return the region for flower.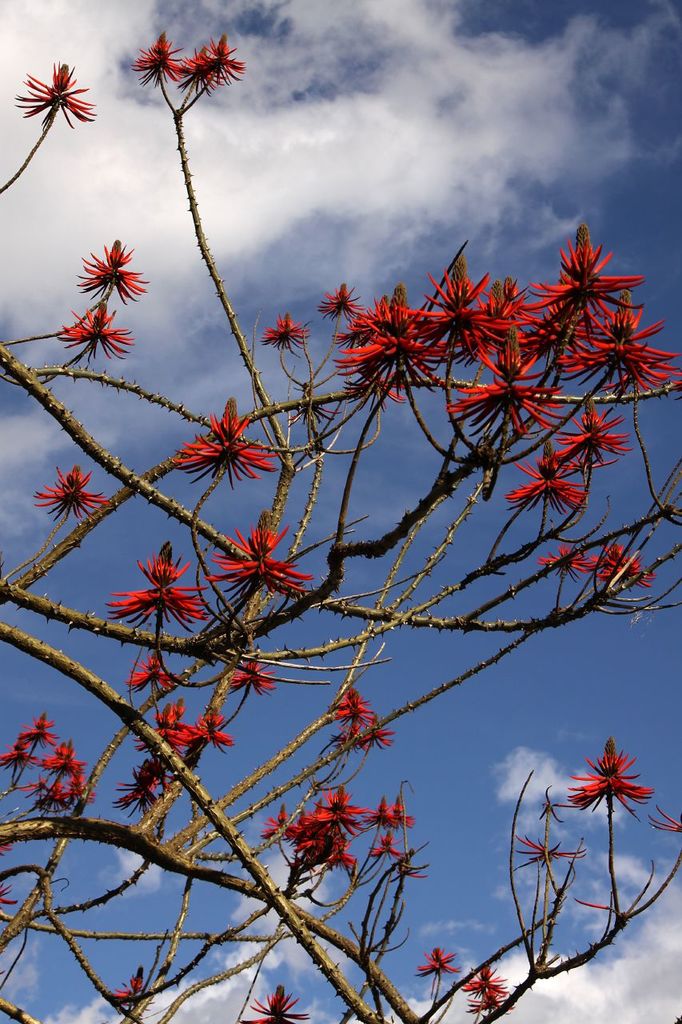
[182,712,231,742].
